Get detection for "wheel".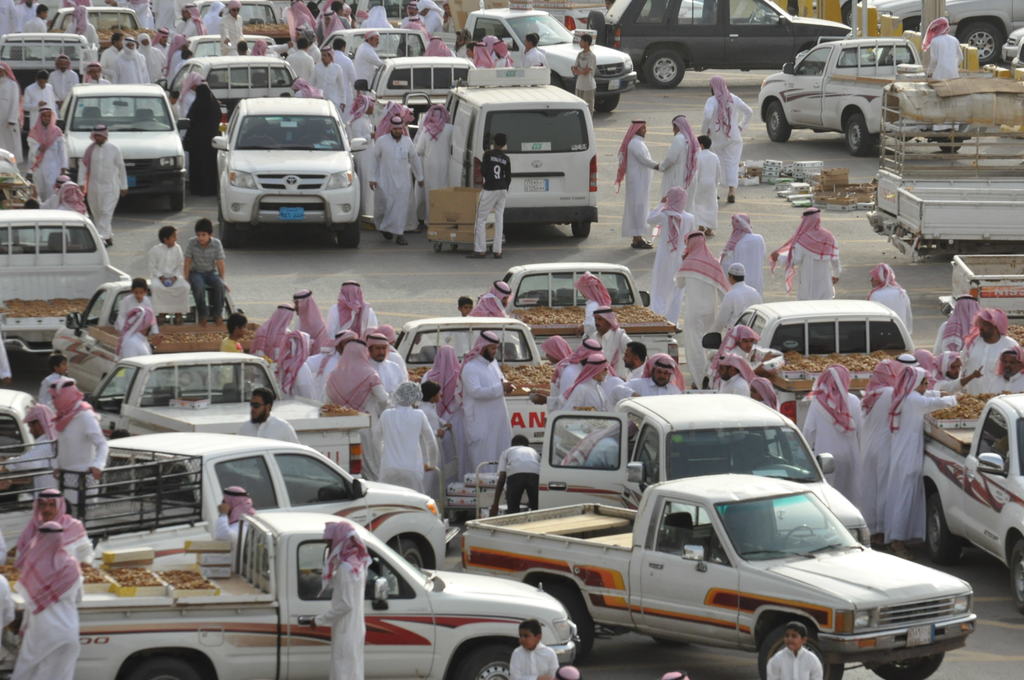
Detection: 123 652 204 679.
